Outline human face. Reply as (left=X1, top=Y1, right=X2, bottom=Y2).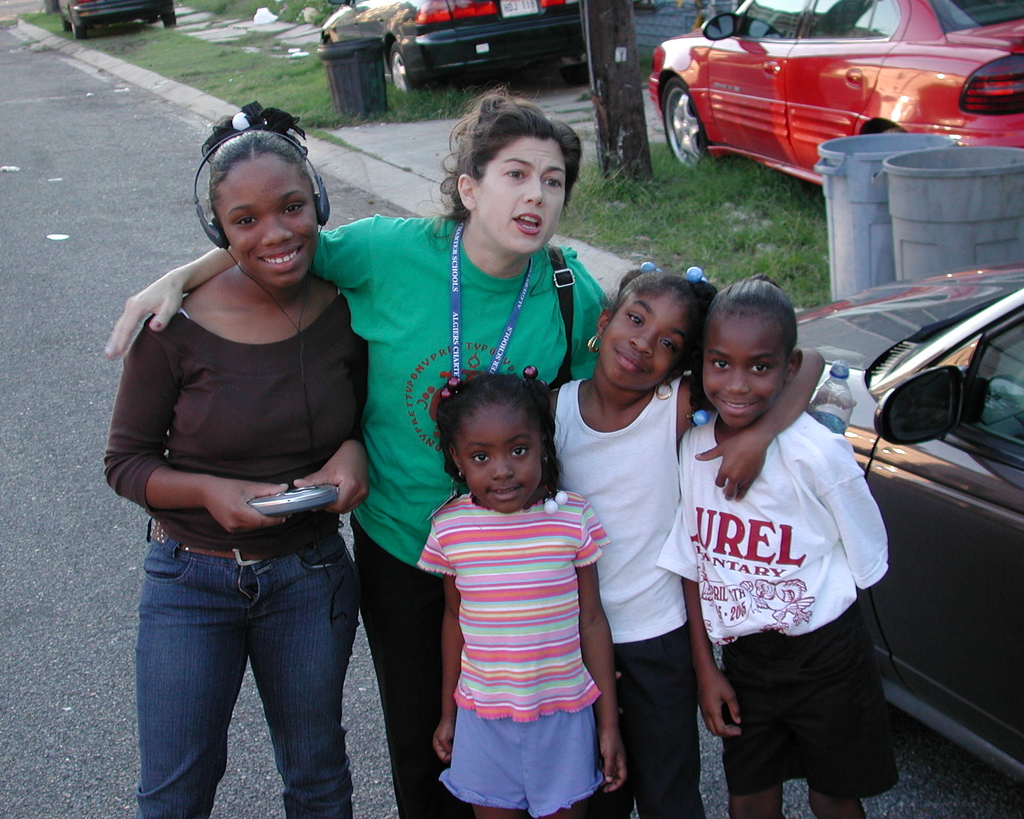
(left=599, top=295, right=696, bottom=391).
